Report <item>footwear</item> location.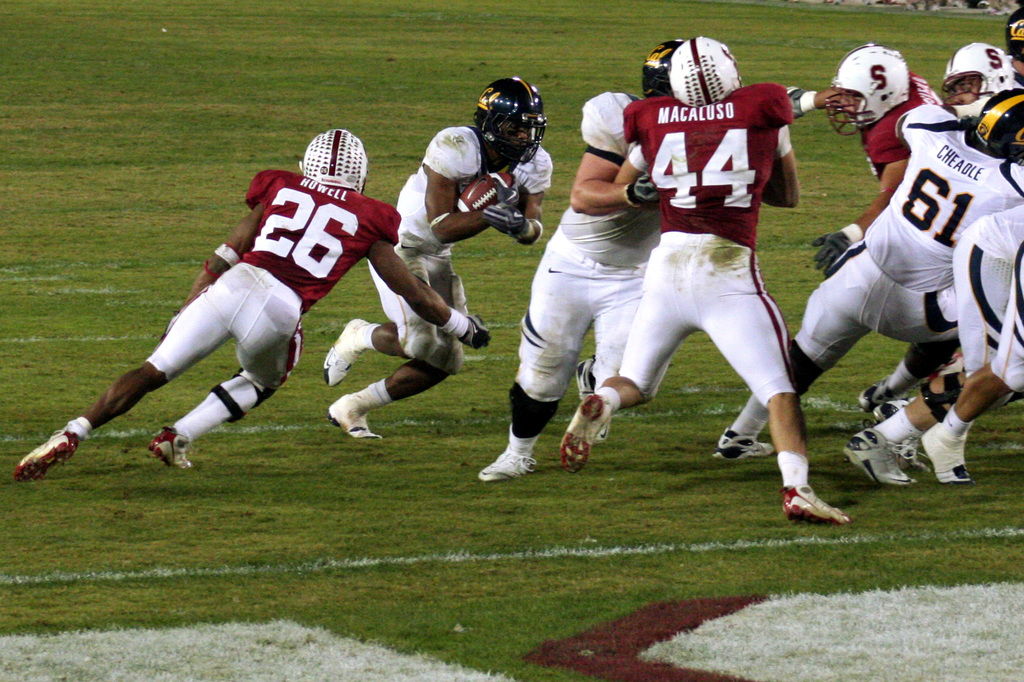
Report: bbox=(479, 452, 534, 482).
